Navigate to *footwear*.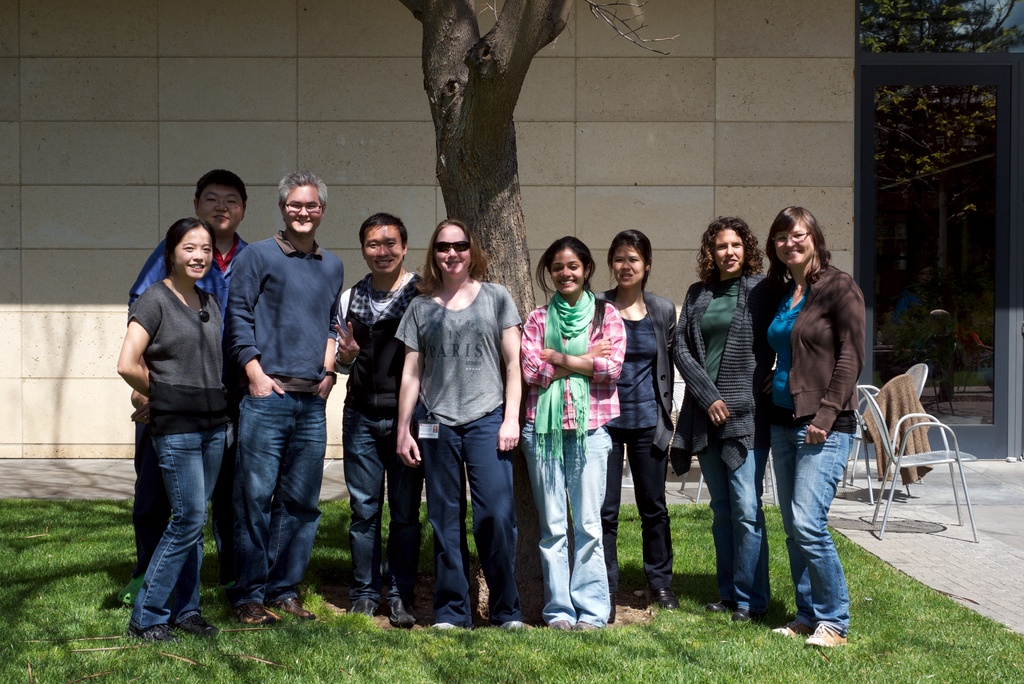
Navigation target: BBox(178, 609, 228, 645).
